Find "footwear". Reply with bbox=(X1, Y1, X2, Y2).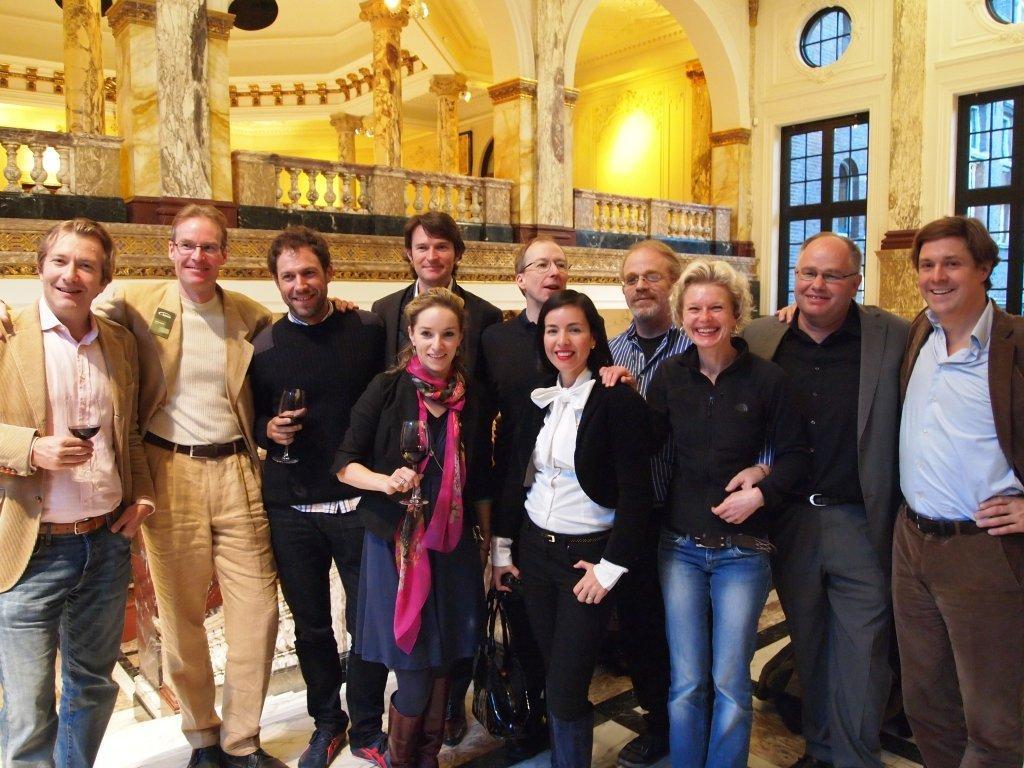
bbox=(347, 734, 382, 767).
